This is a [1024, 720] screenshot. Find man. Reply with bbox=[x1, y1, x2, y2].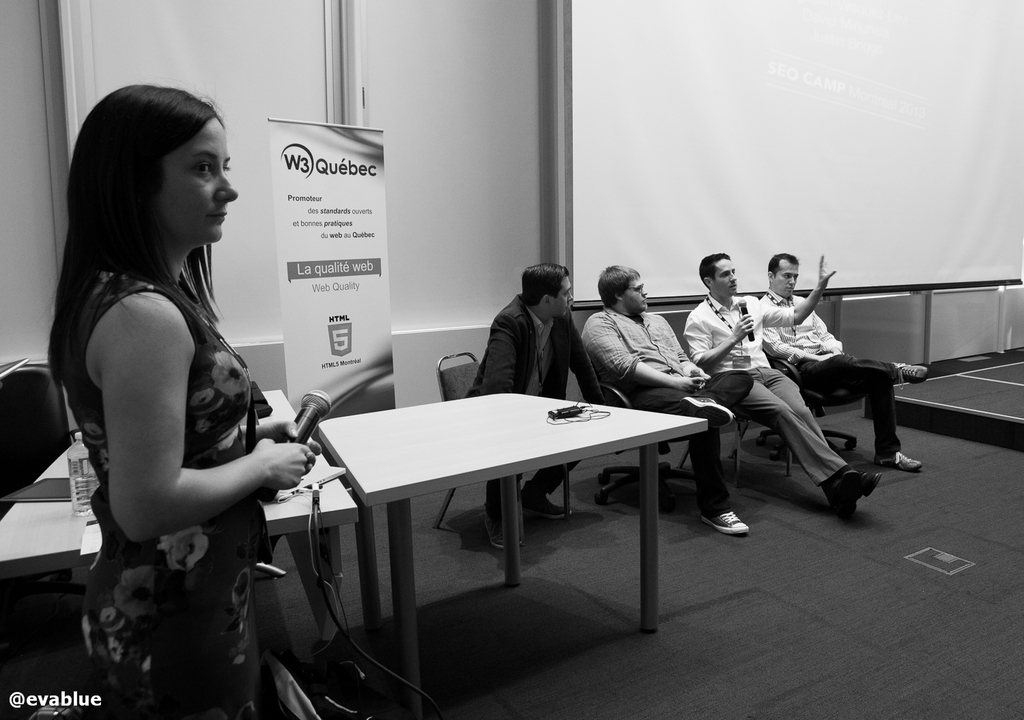
bbox=[681, 250, 883, 516].
